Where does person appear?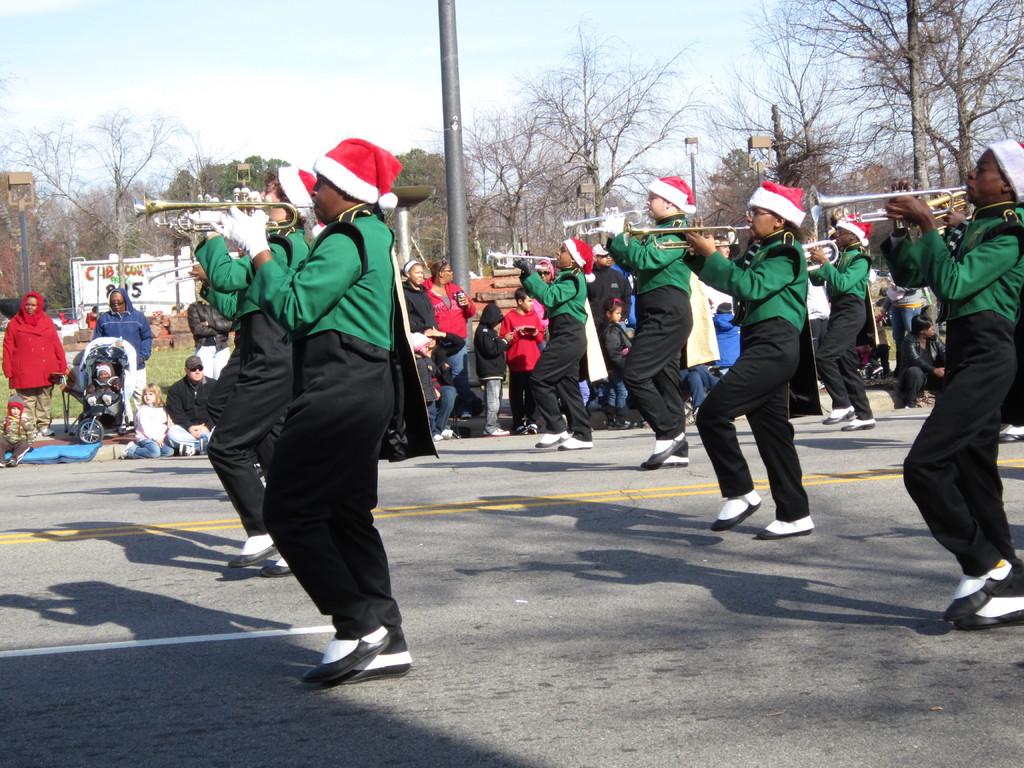
Appears at BBox(883, 138, 1023, 628).
